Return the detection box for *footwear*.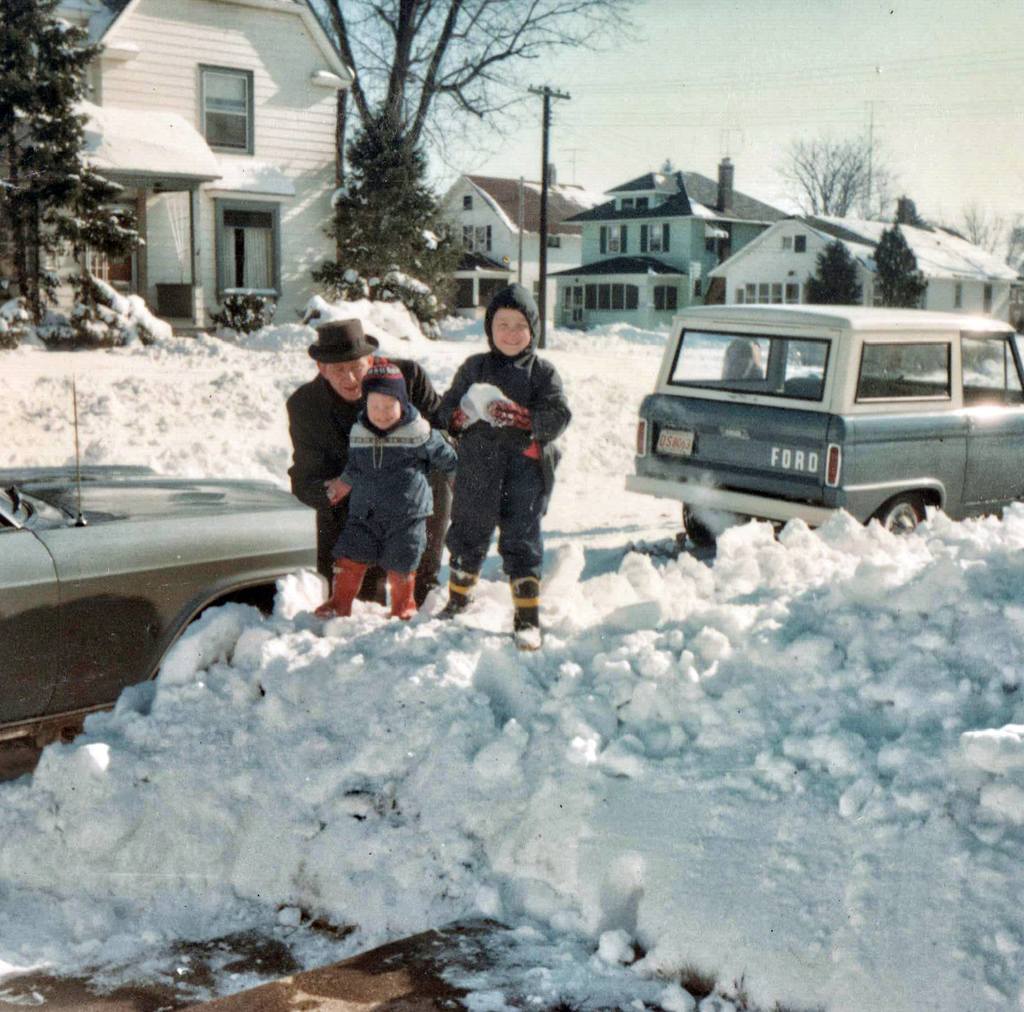
pyautogui.locateOnScreen(313, 552, 364, 620).
